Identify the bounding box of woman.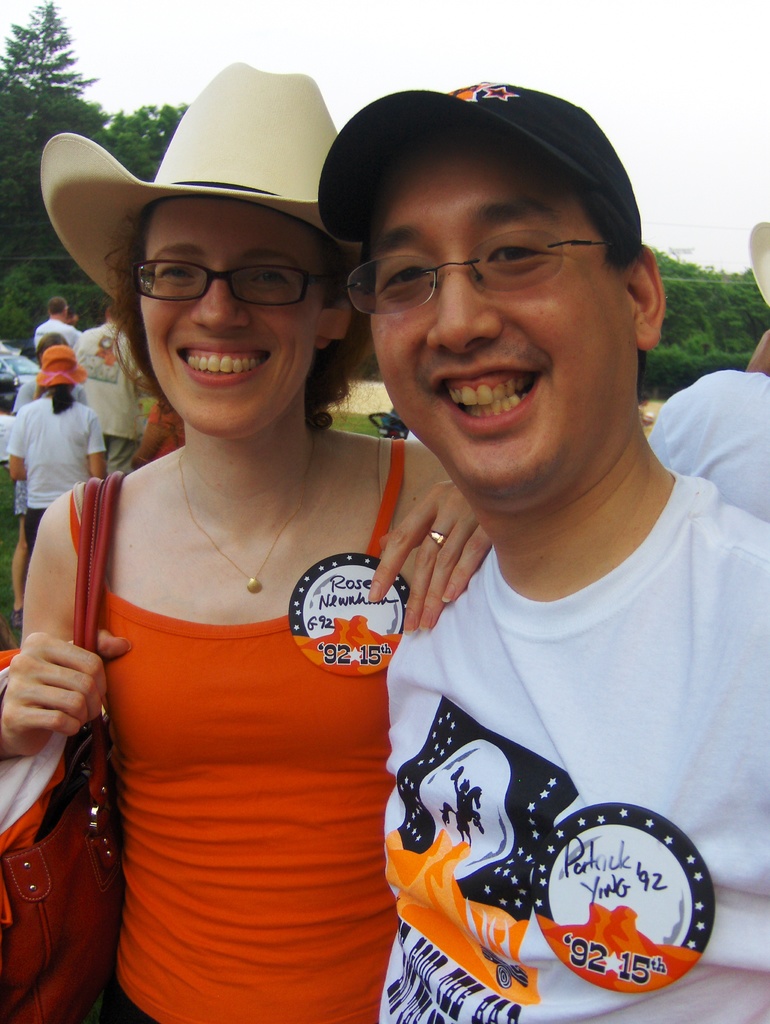
bbox=(10, 385, 104, 548).
